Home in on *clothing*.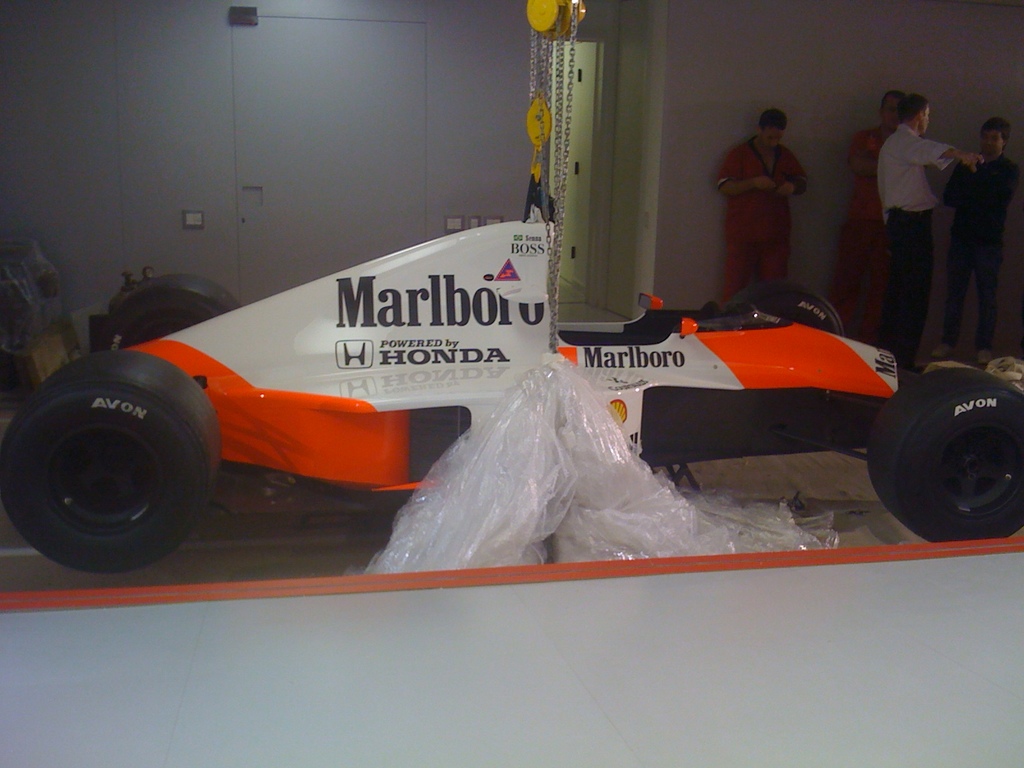
Homed in at <bbox>876, 127, 961, 360</bbox>.
